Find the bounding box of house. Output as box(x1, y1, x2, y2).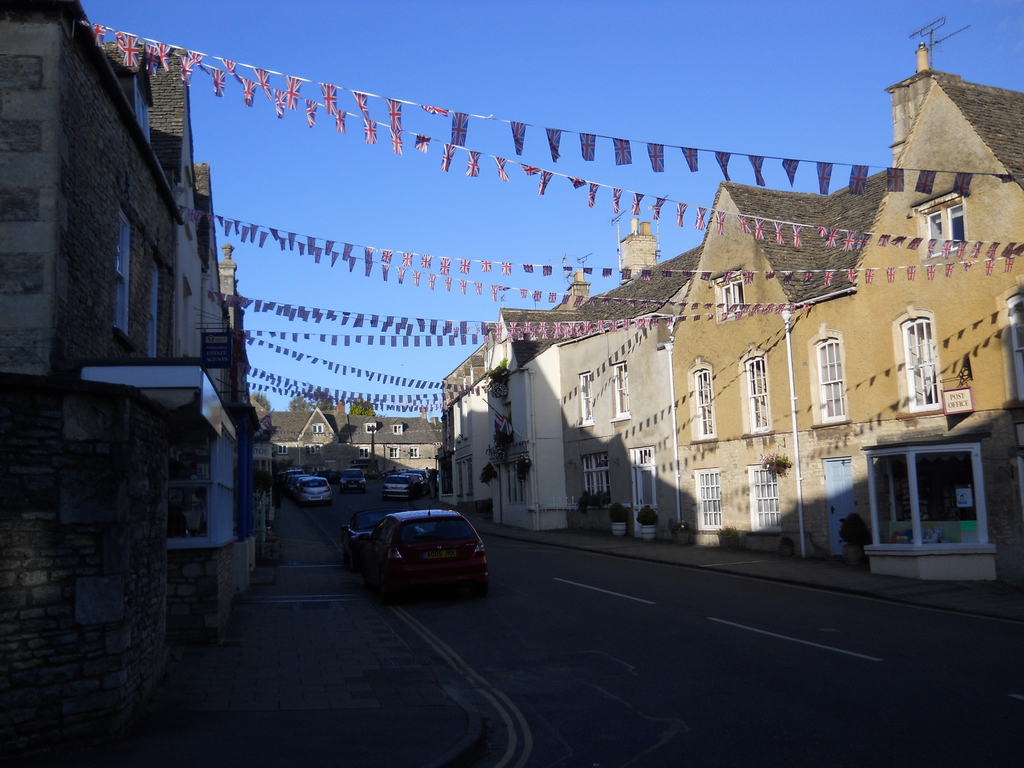
box(12, 0, 255, 538).
